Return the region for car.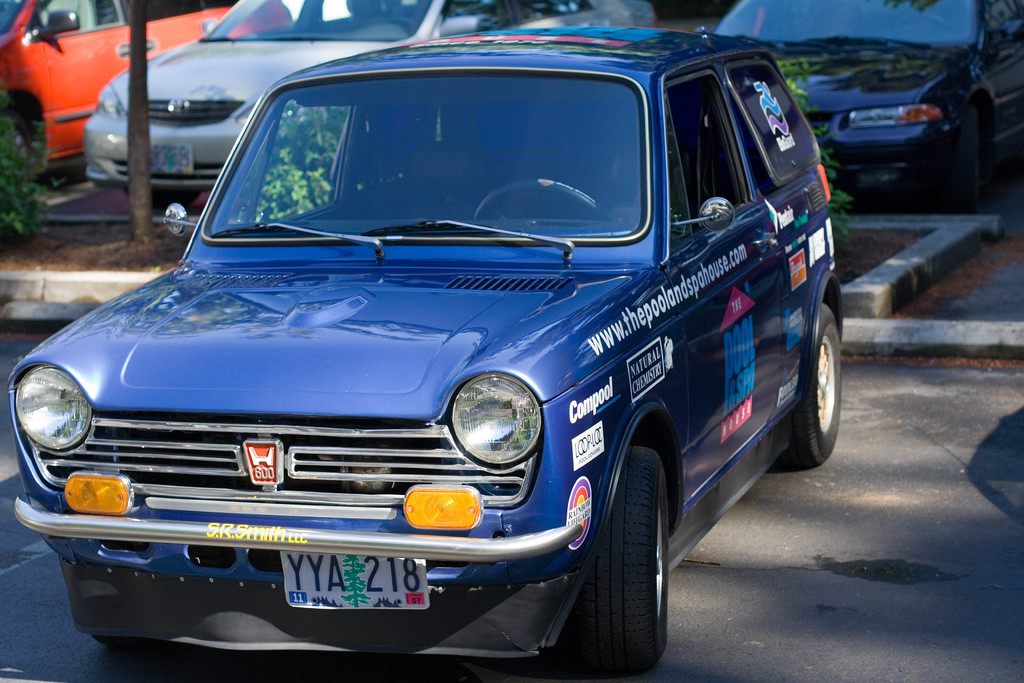
0,0,291,174.
